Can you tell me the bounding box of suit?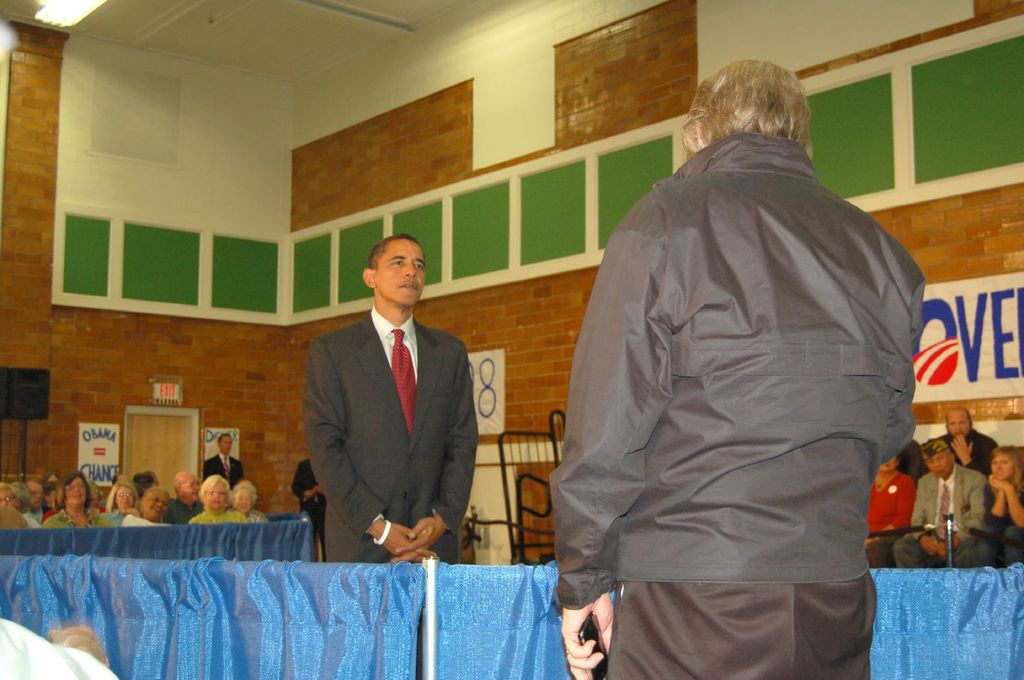
pyautogui.locateOnScreen(291, 255, 492, 574).
